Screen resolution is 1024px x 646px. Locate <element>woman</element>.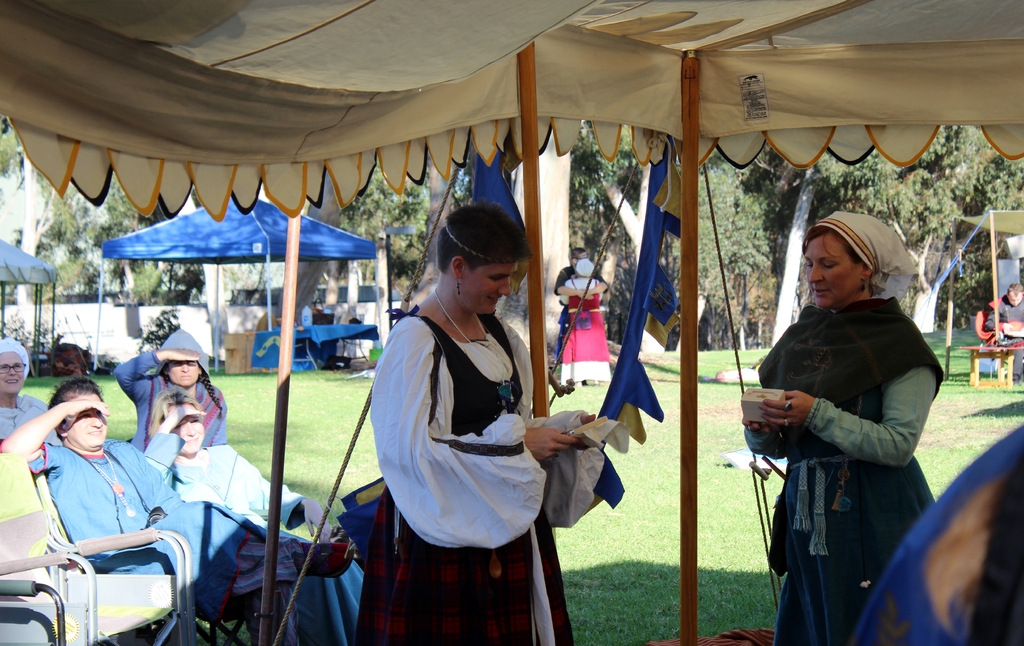
{"x1": 372, "y1": 197, "x2": 565, "y2": 627}.
